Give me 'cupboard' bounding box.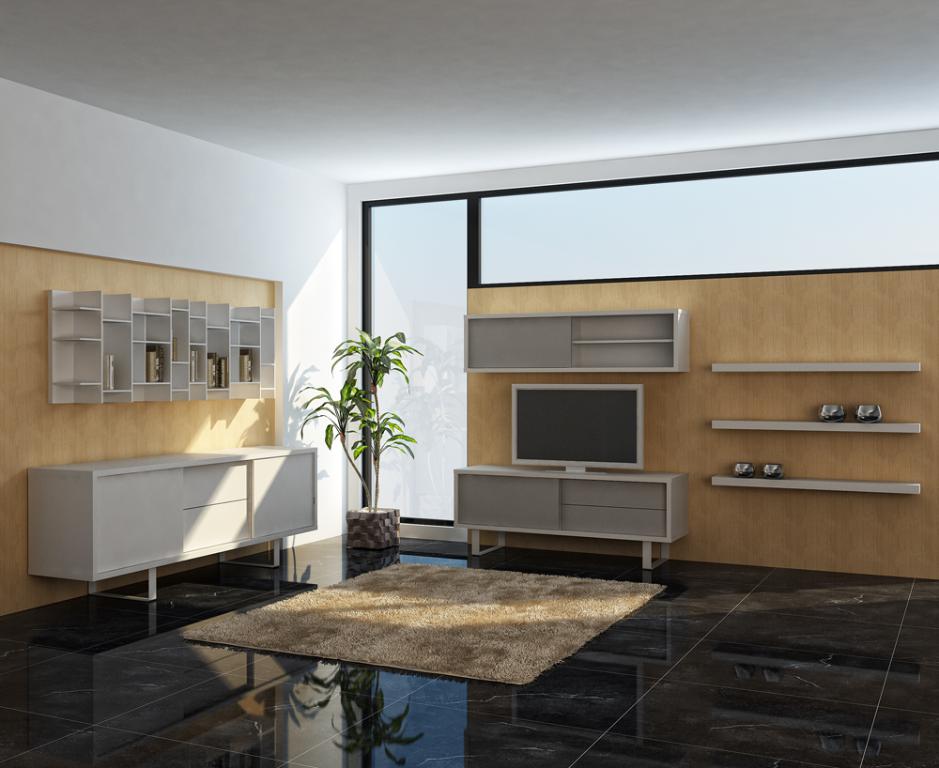
<bbox>37, 284, 277, 416</bbox>.
